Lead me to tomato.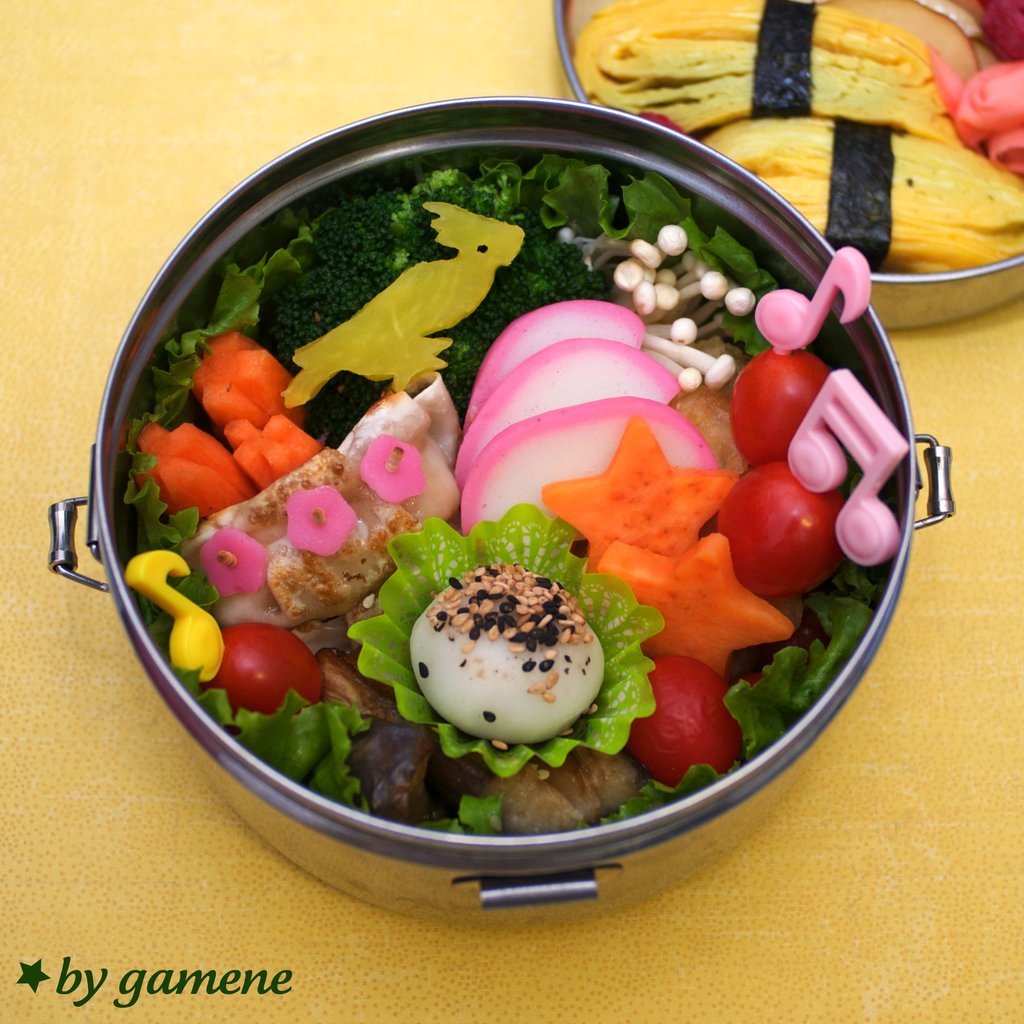
Lead to rect(726, 355, 829, 453).
